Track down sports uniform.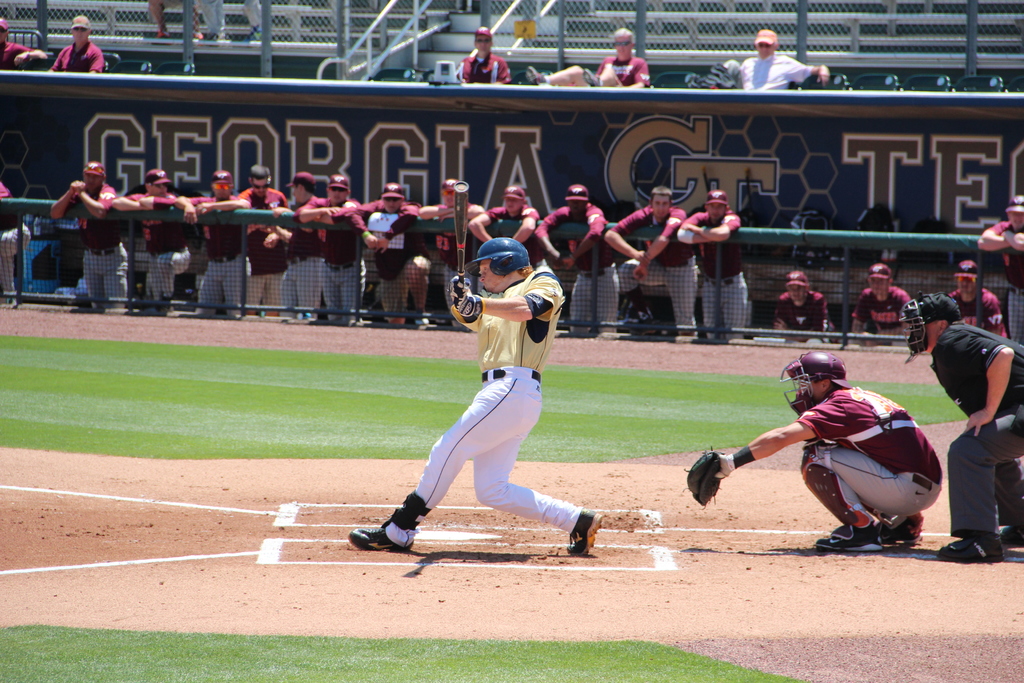
Tracked to x1=311 y1=176 x2=356 y2=315.
